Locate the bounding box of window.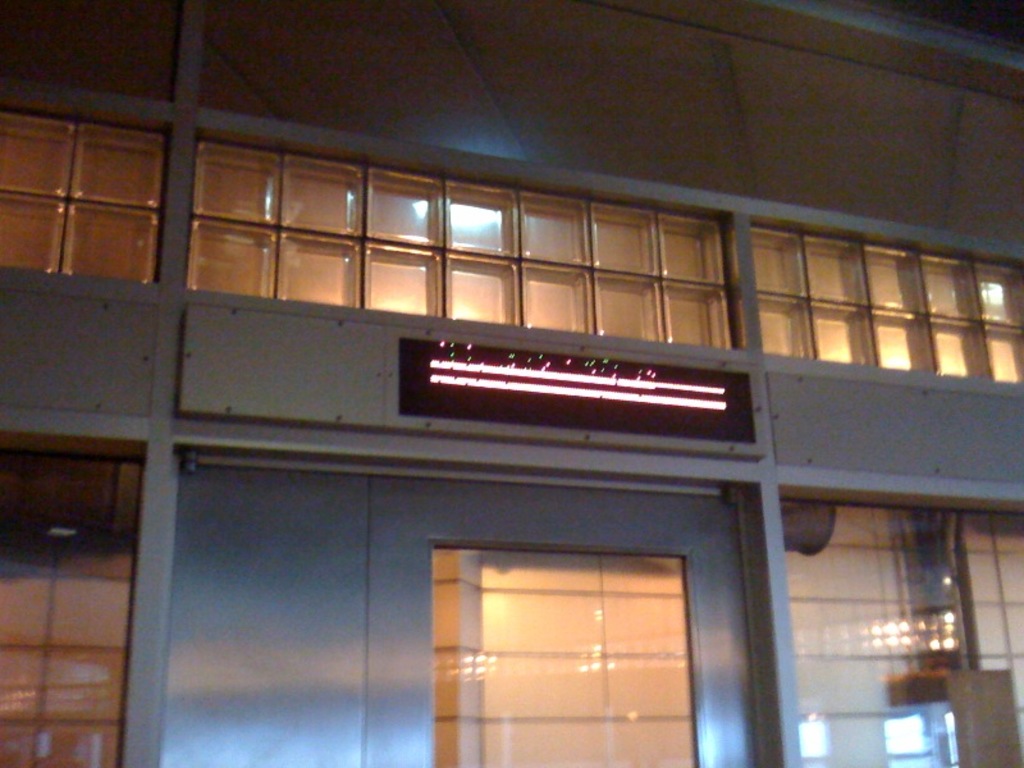
Bounding box: <box>746,218,1023,389</box>.
